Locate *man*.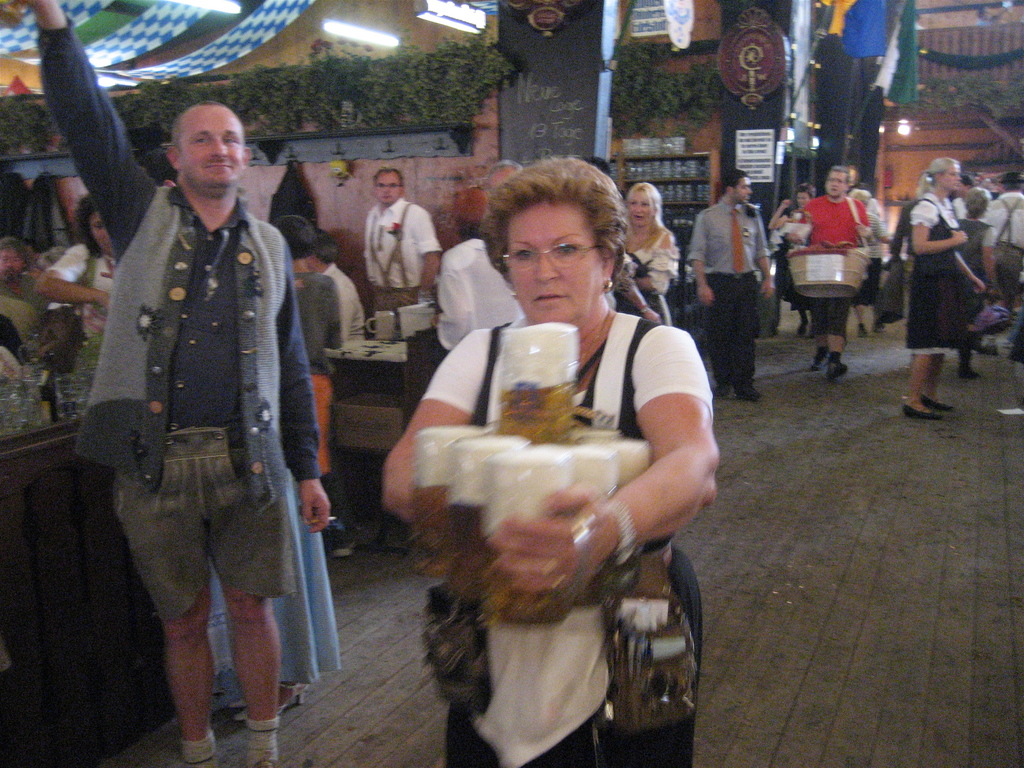
Bounding box: {"left": 694, "top": 168, "right": 769, "bottom": 401}.
